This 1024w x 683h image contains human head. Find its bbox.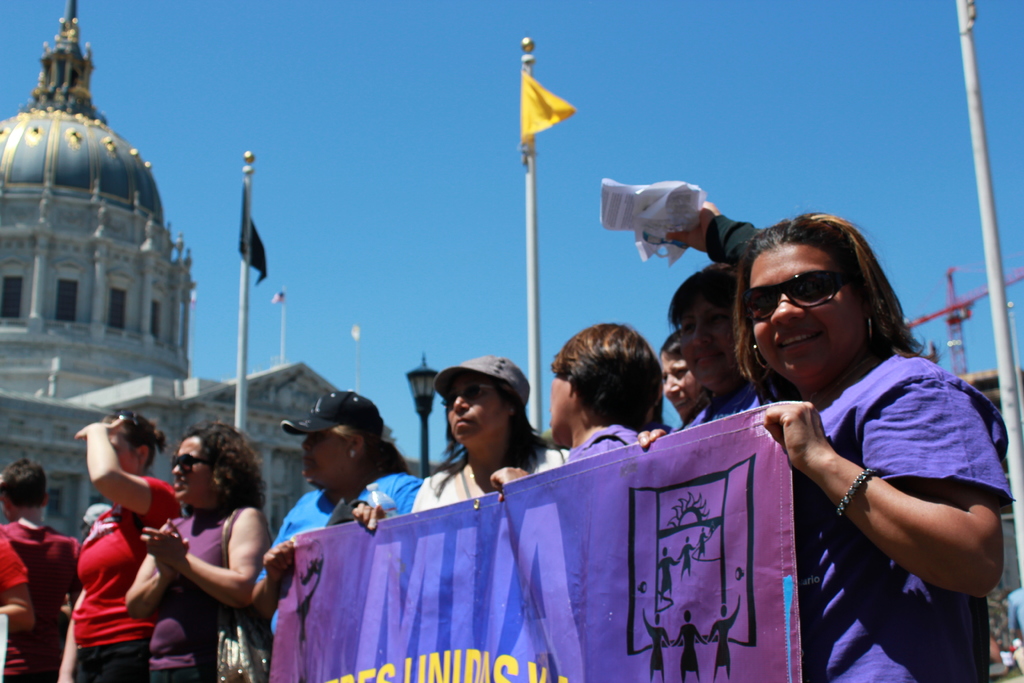
box(543, 322, 662, 448).
